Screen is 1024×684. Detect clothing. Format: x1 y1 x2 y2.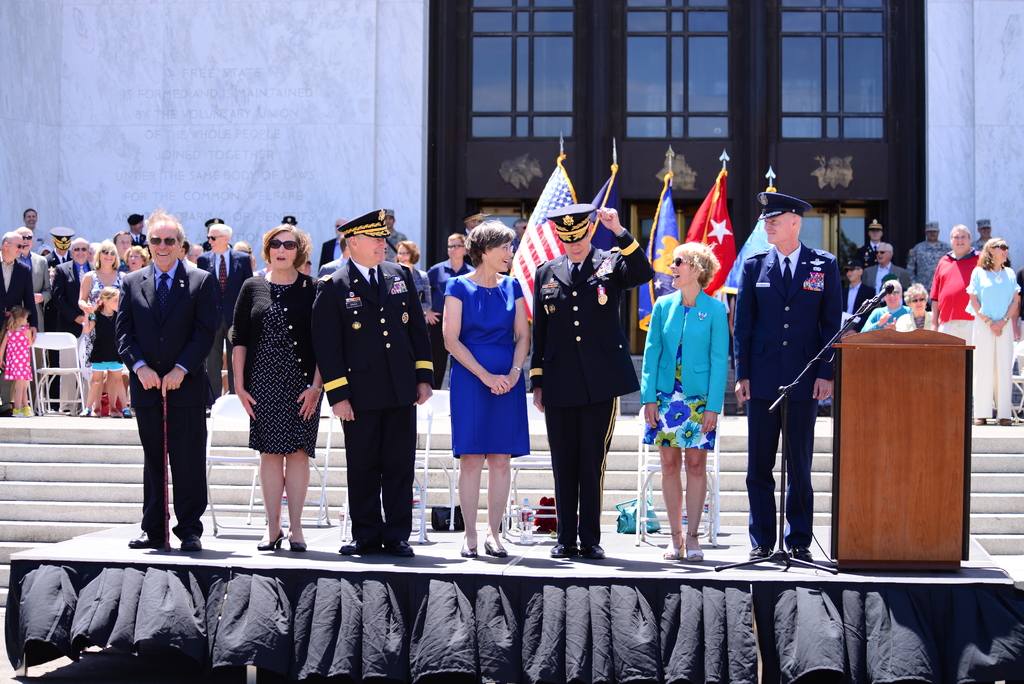
50 263 97 408.
